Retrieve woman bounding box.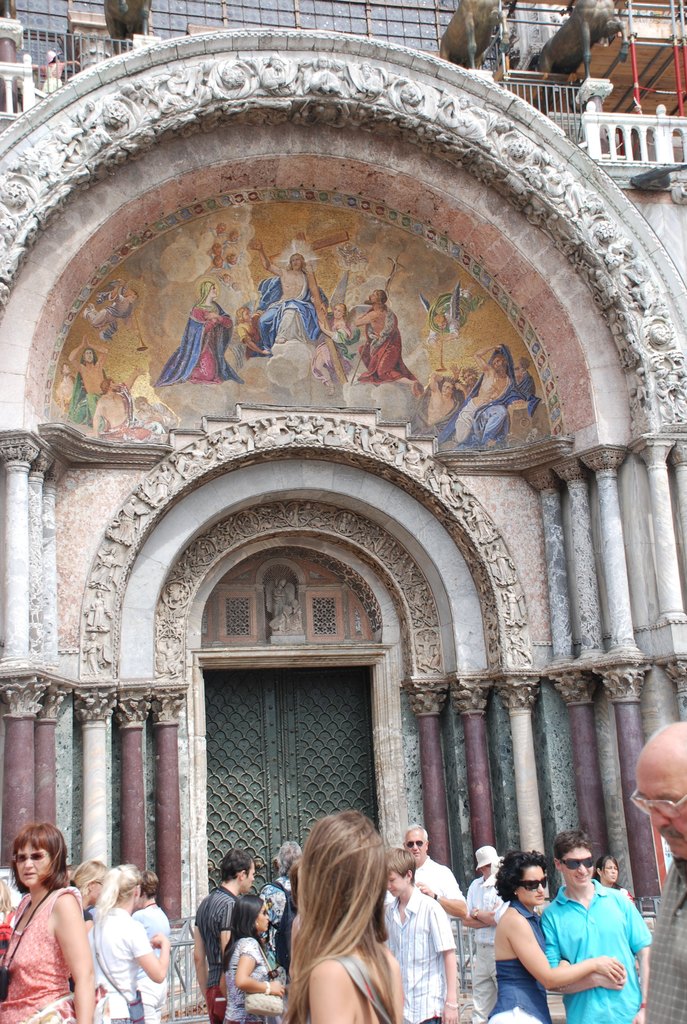
Bounding box: bbox(280, 809, 409, 1022).
